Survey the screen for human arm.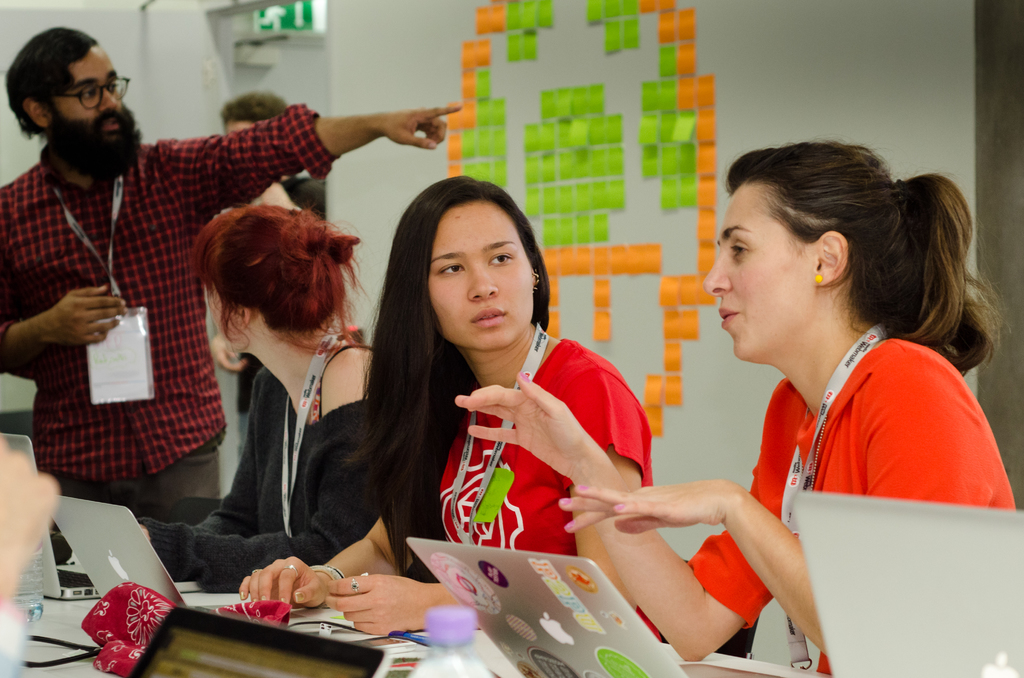
Survey found: bbox=(206, 337, 244, 372).
